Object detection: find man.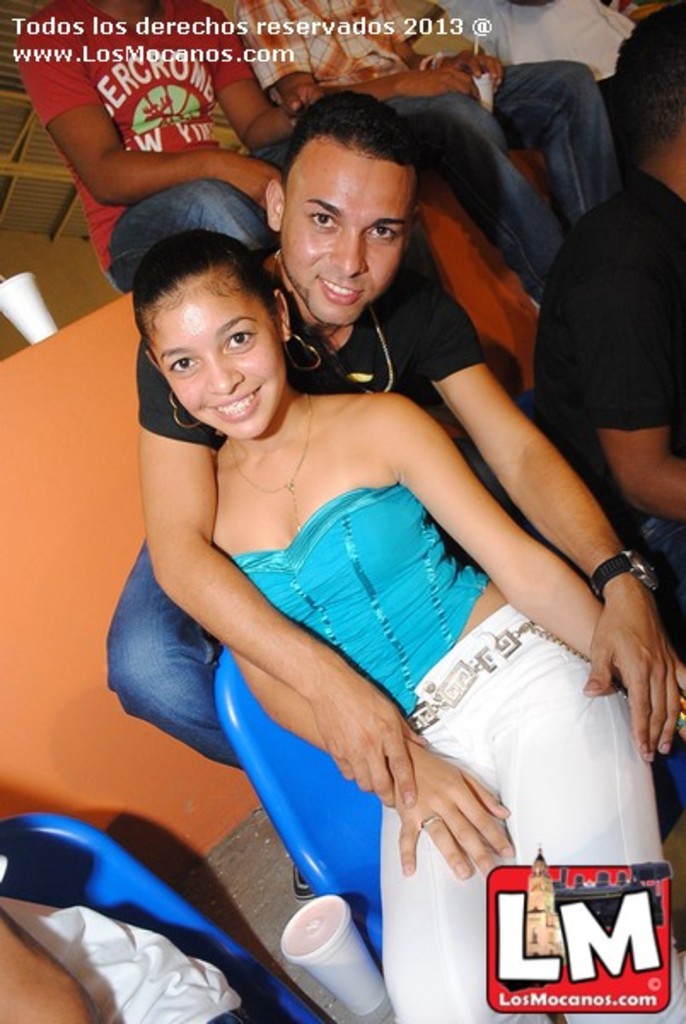
(532,55,684,594).
